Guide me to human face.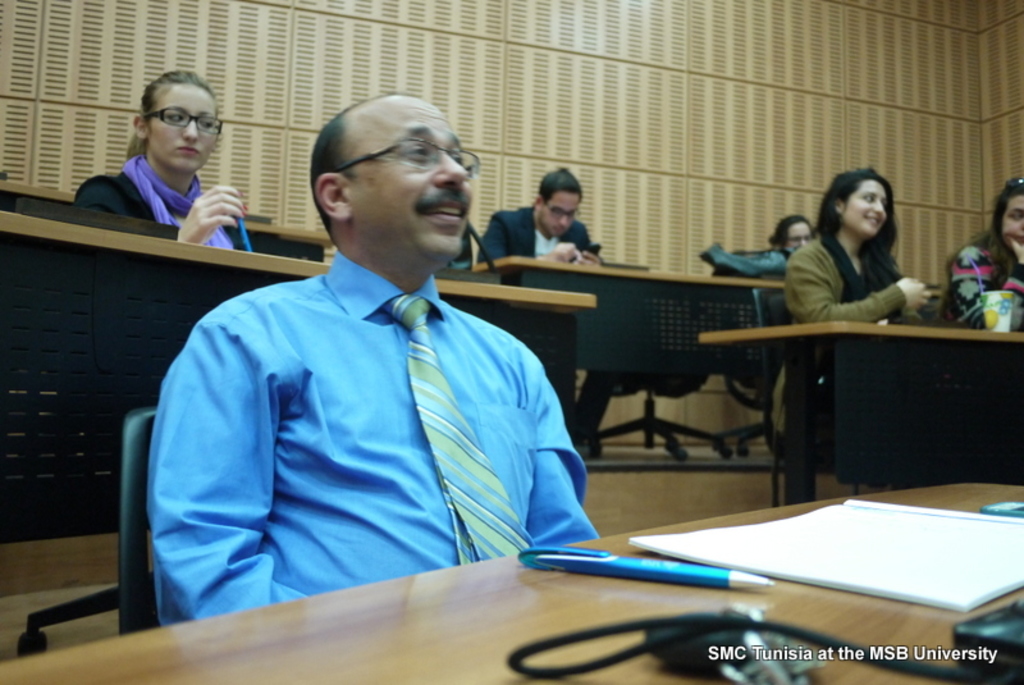
Guidance: bbox=[846, 183, 887, 234].
